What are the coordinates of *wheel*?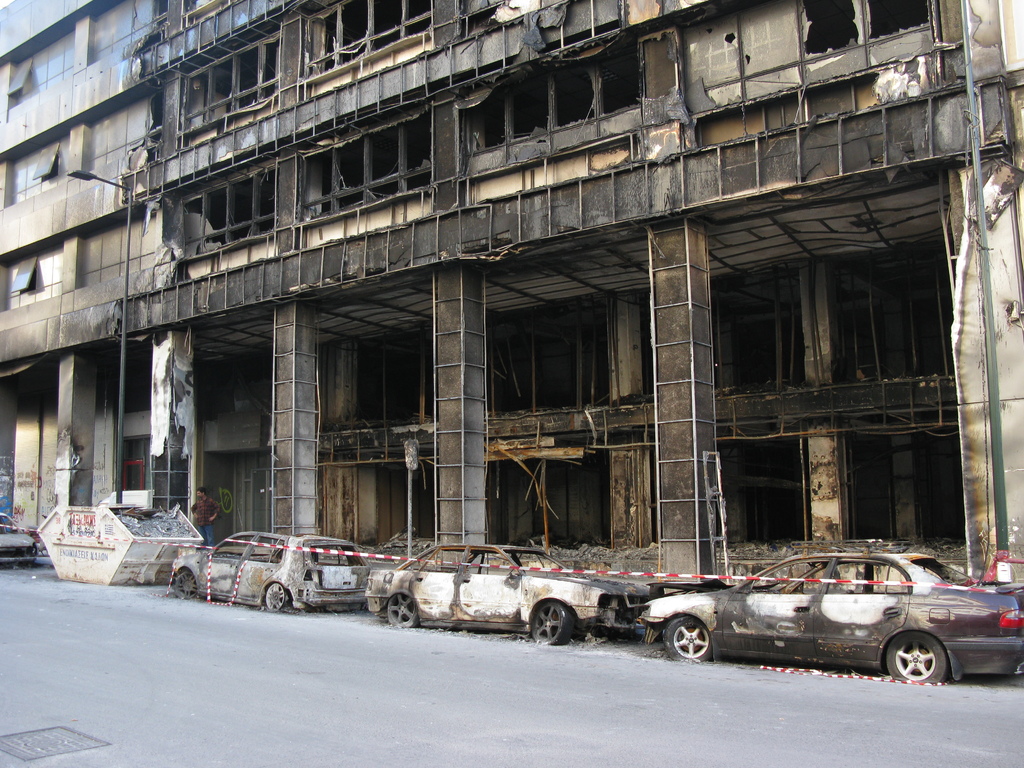
pyautogui.locateOnScreen(387, 593, 418, 627).
